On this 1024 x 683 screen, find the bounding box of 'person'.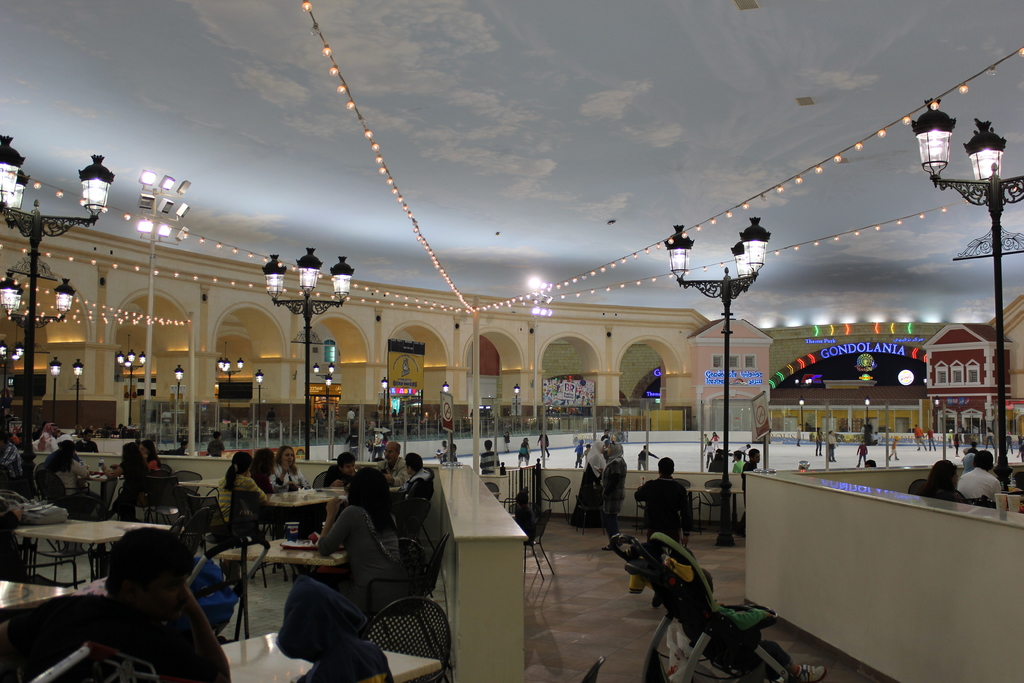
Bounding box: (266,465,395,642).
